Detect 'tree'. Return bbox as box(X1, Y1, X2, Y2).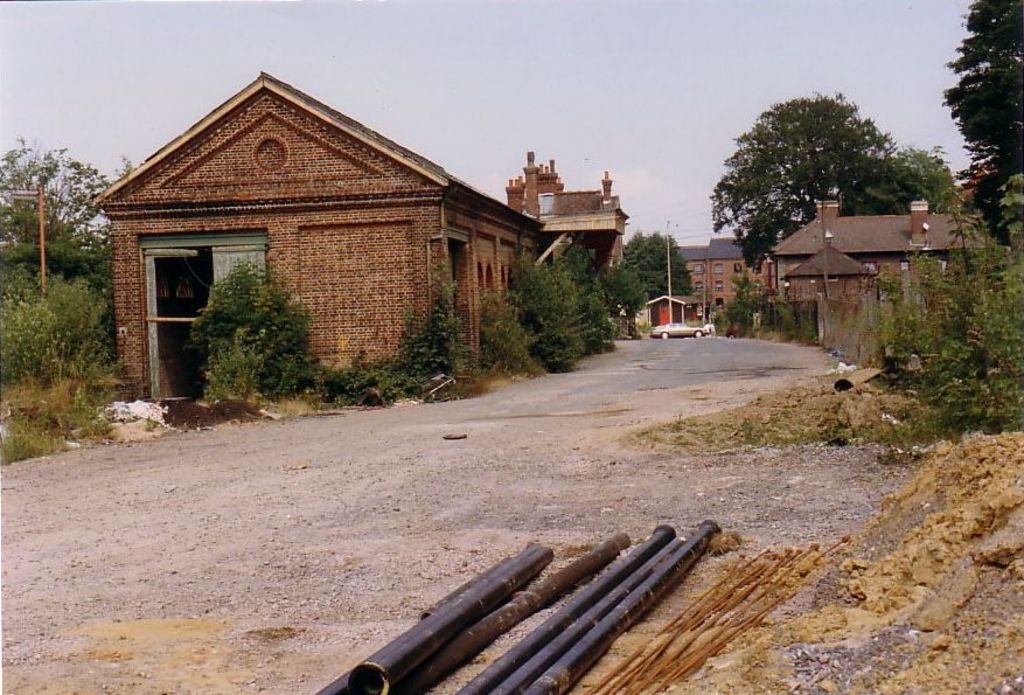
box(943, 0, 1023, 235).
